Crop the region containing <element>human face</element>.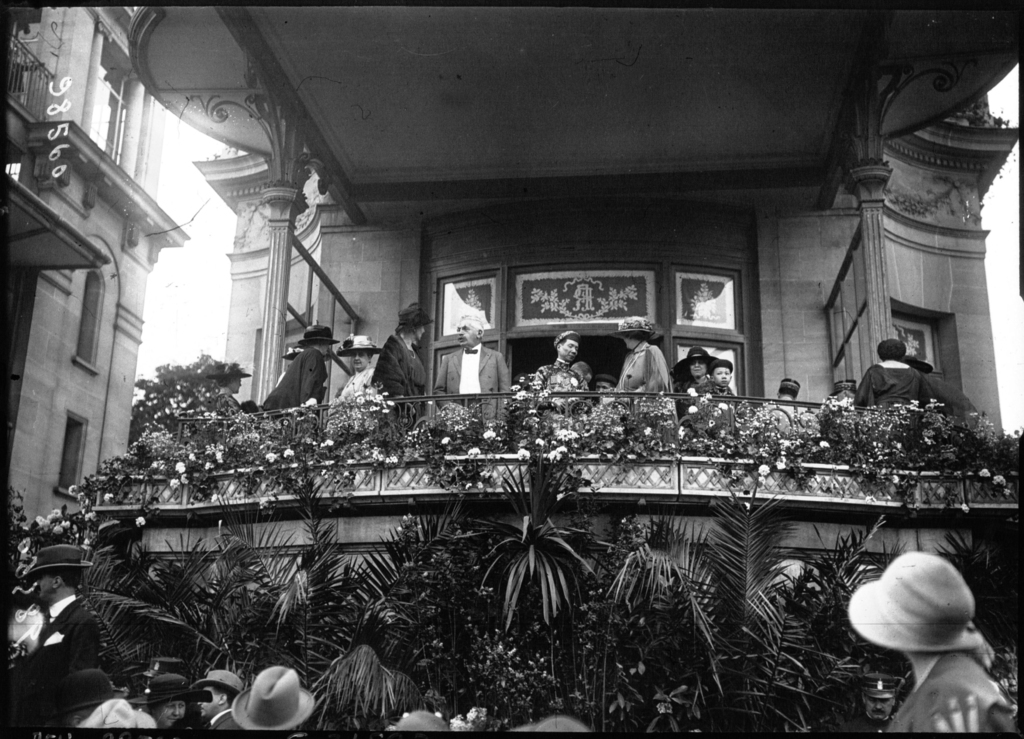
Crop region: BBox(687, 355, 709, 379).
